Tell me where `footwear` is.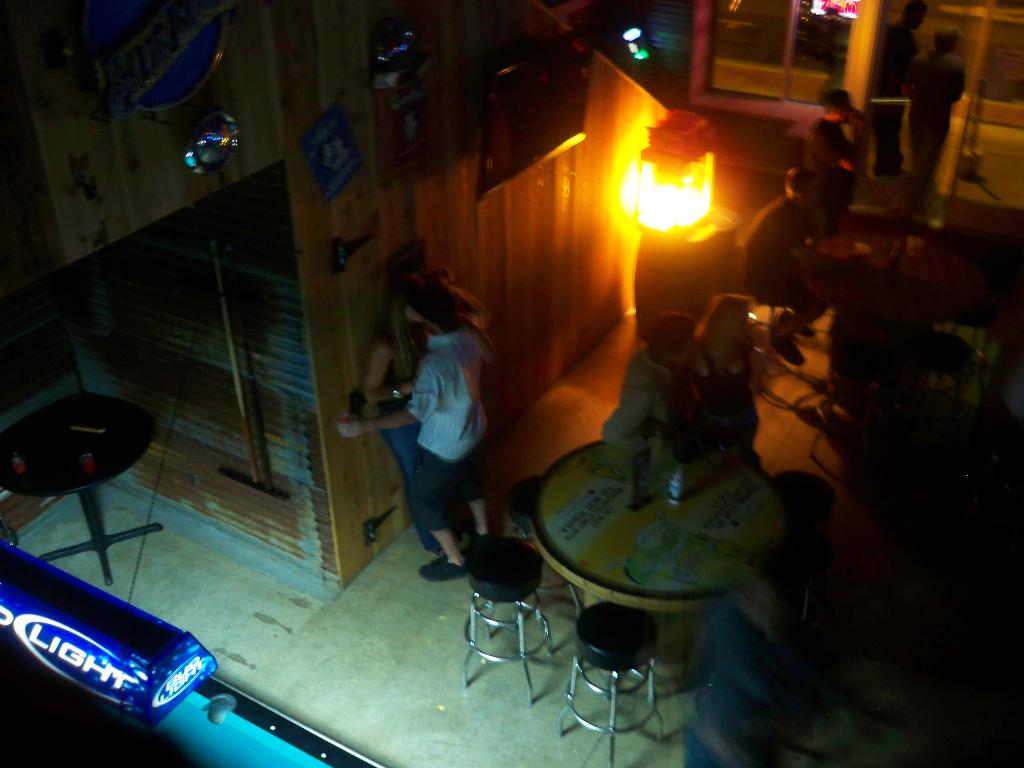
`footwear` is at locate(460, 526, 493, 554).
